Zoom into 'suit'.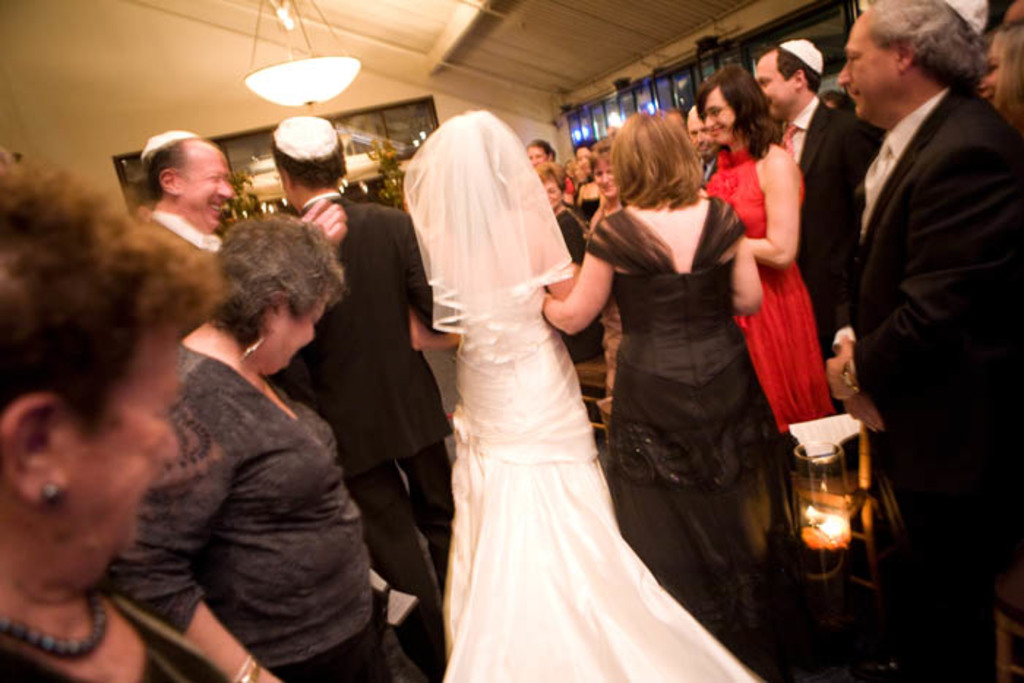
Zoom target: (837, 72, 1023, 674).
